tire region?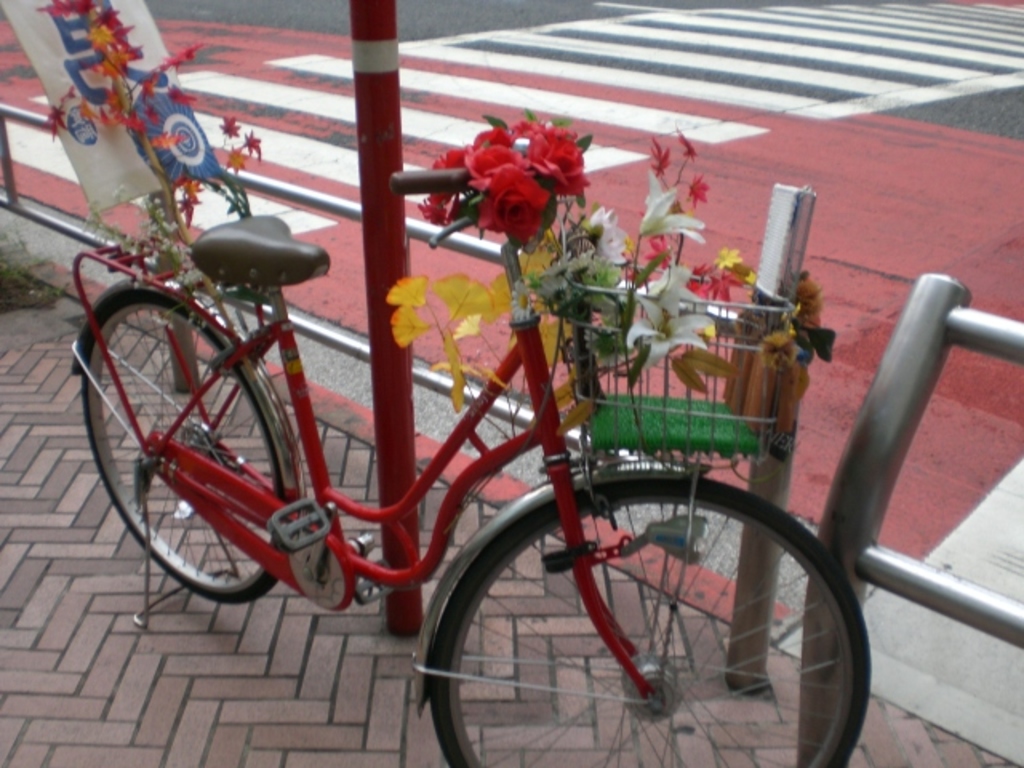
66:280:310:606
